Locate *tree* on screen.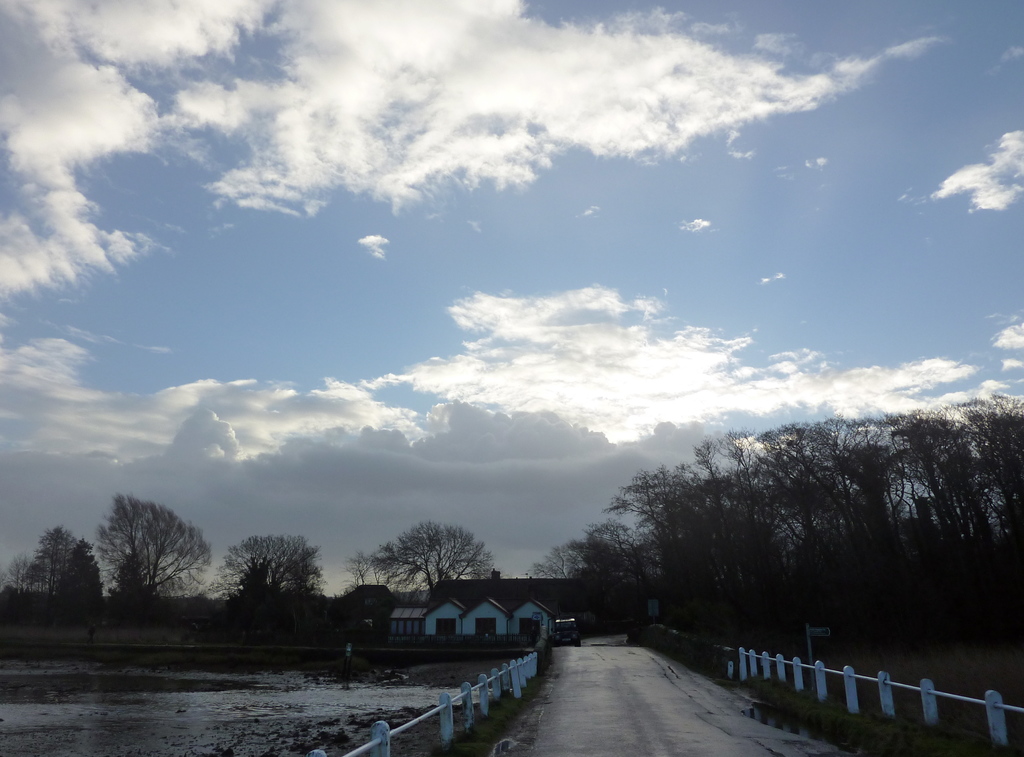
On screen at [x1=94, y1=490, x2=220, y2=601].
